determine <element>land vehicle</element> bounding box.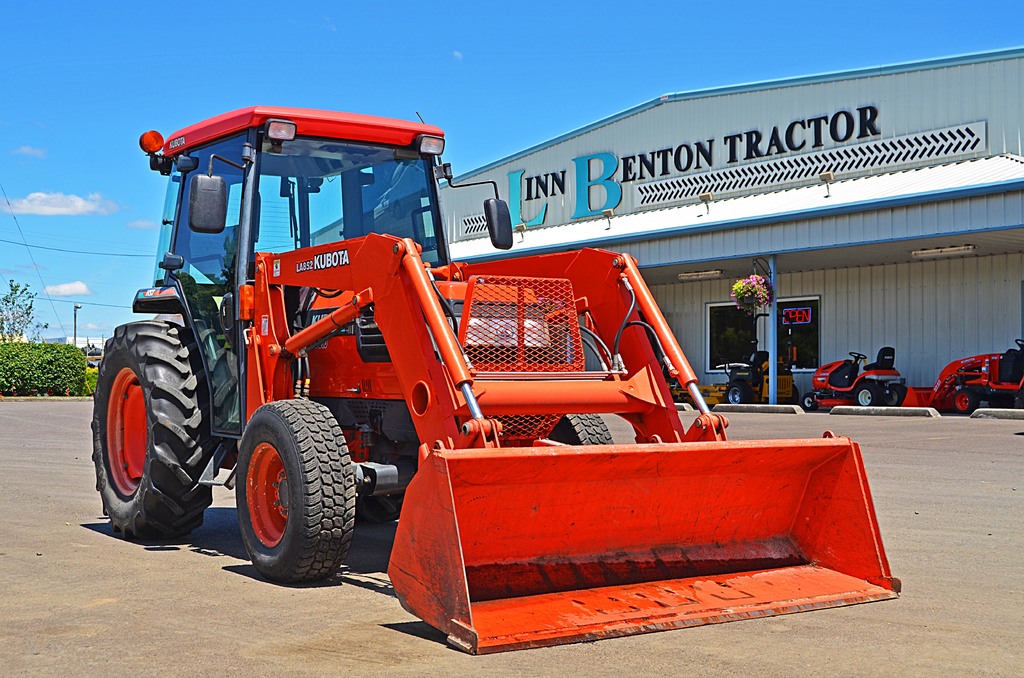
Determined: 85 122 833 613.
